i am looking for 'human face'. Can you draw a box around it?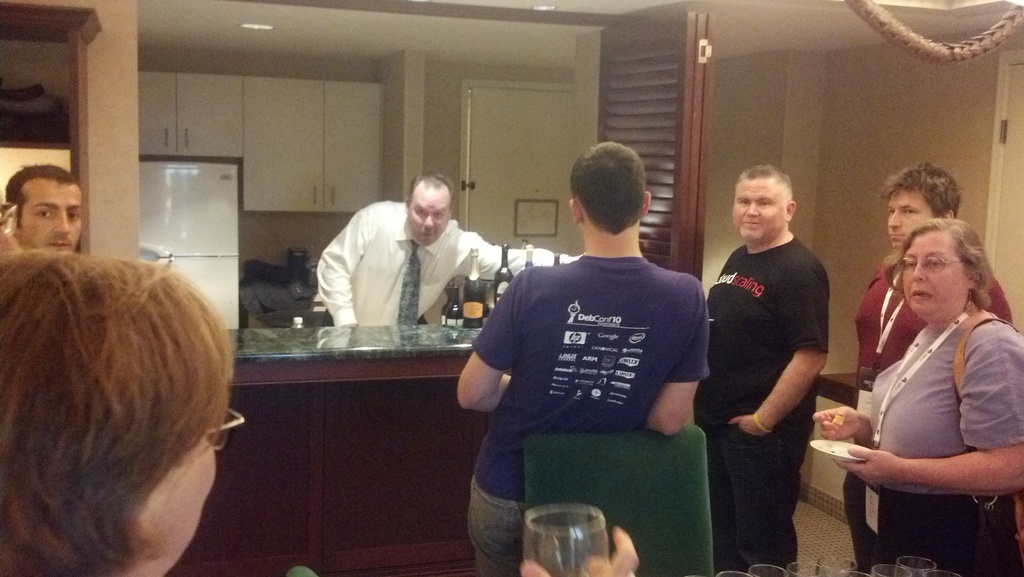
Sure, the bounding box is pyautogui.locateOnScreen(131, 437, 216, 576).
